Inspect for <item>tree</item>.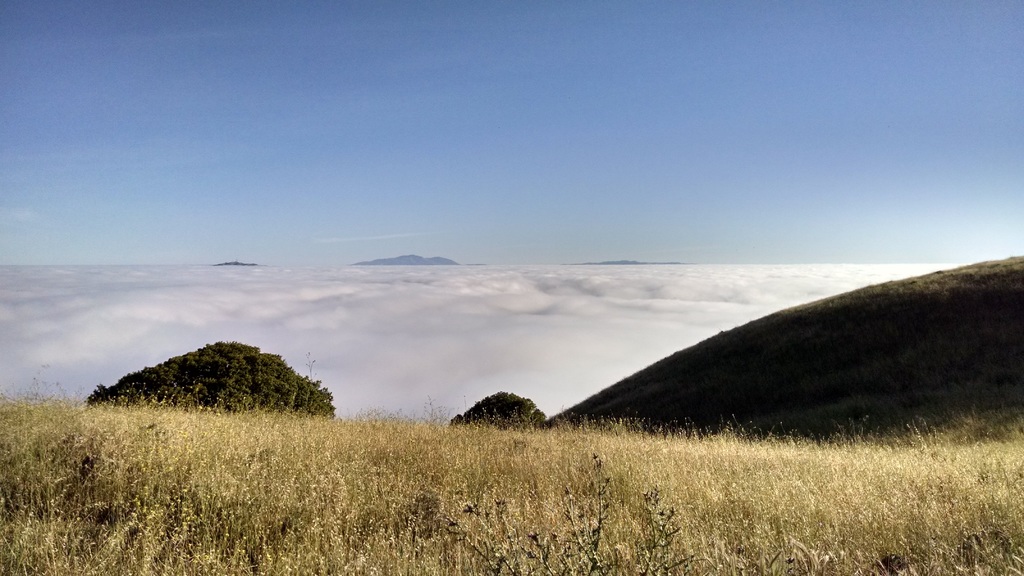
Inspection: 449/388/554/428.
